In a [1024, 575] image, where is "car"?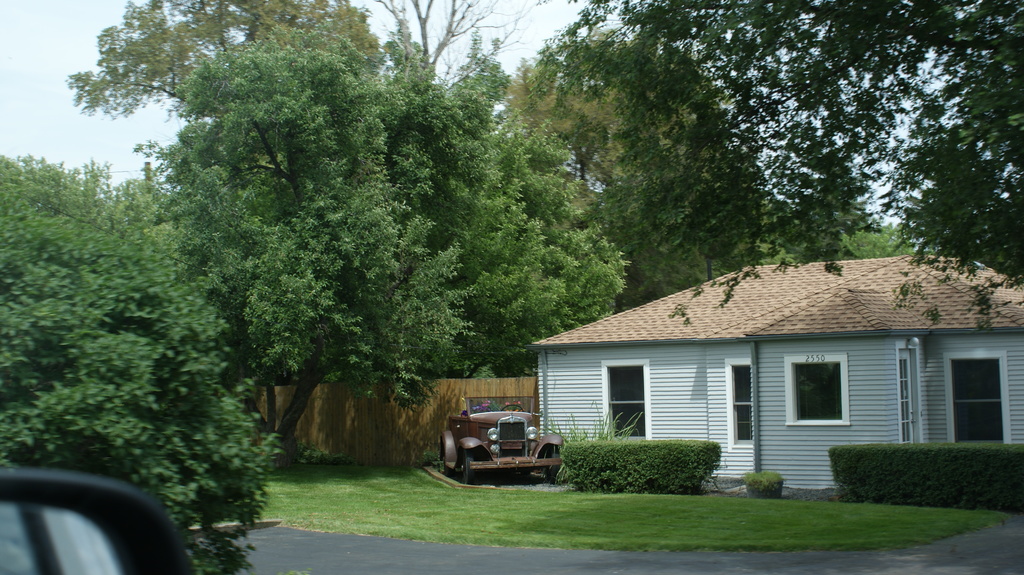
left=440, top=393, right=569, bottom=485.
